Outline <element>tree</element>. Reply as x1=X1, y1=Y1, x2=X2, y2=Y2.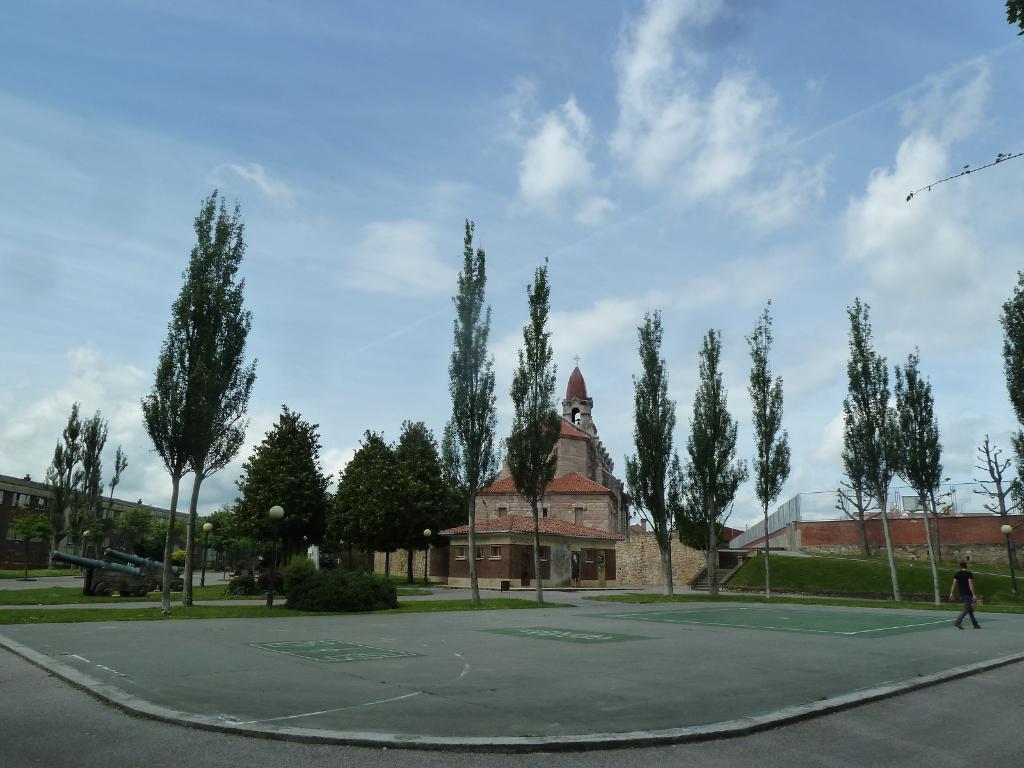
x1=843, y1=284, x2=921, y2=602.
